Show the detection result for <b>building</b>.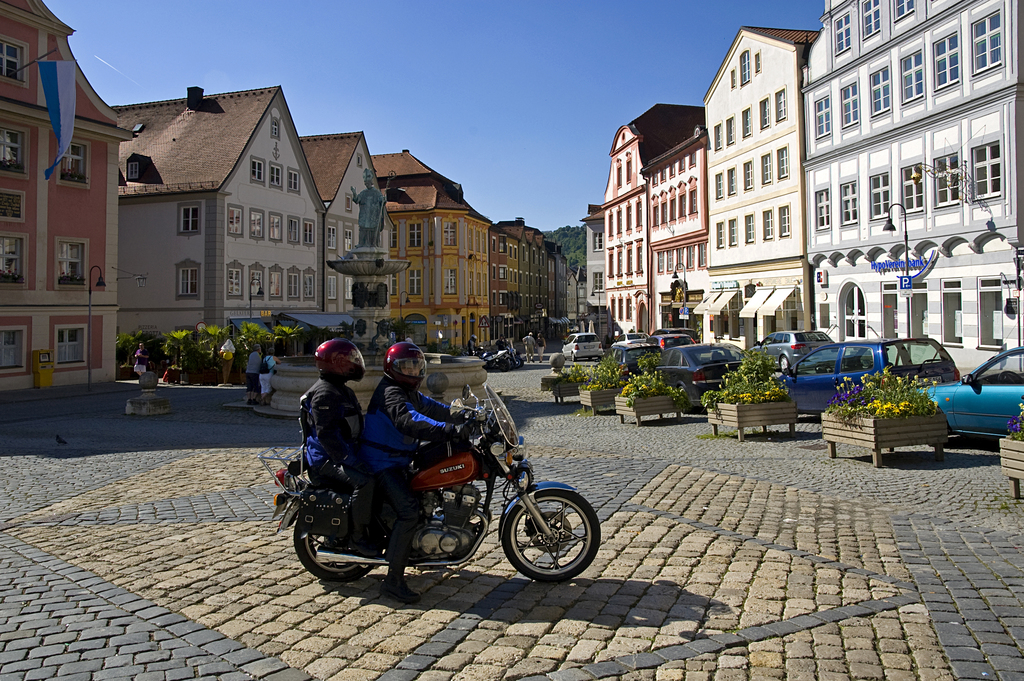
BBox(580, 204, 607, 339).
